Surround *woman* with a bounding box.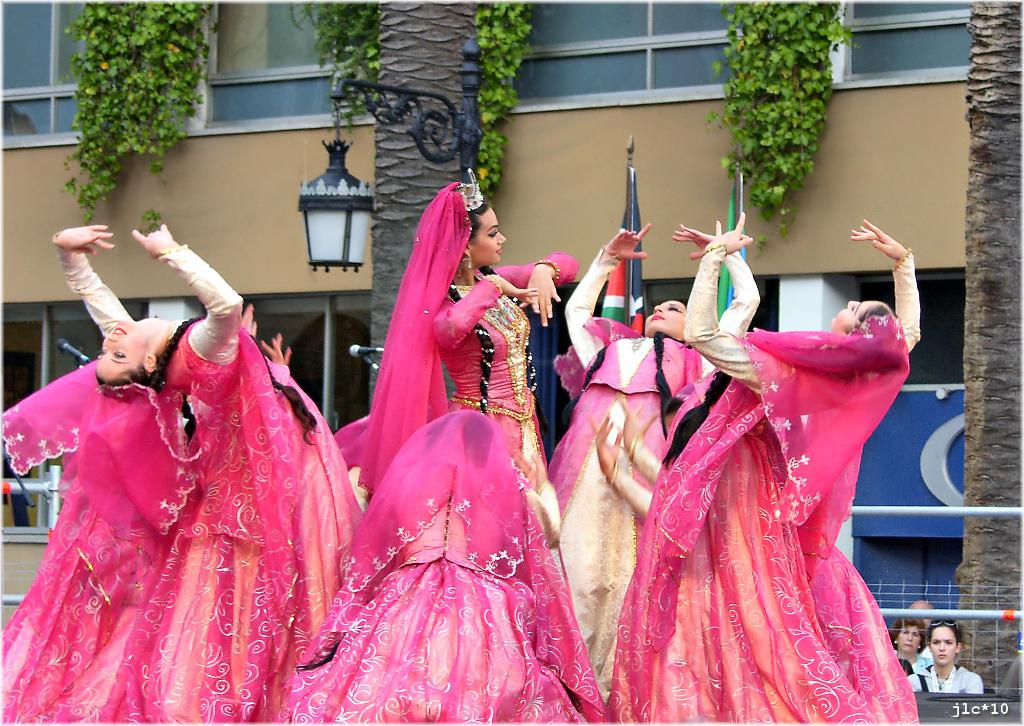
540/217/769/725.
